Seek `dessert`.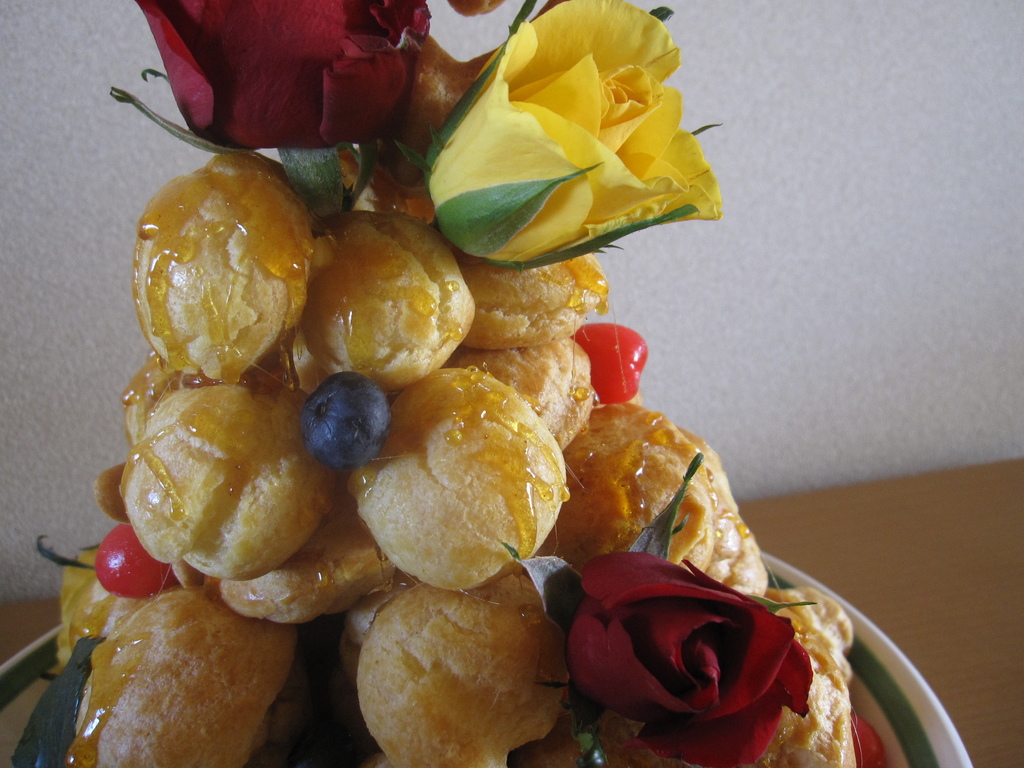
[x1=93, y1=520, x2=178, y2=595].
